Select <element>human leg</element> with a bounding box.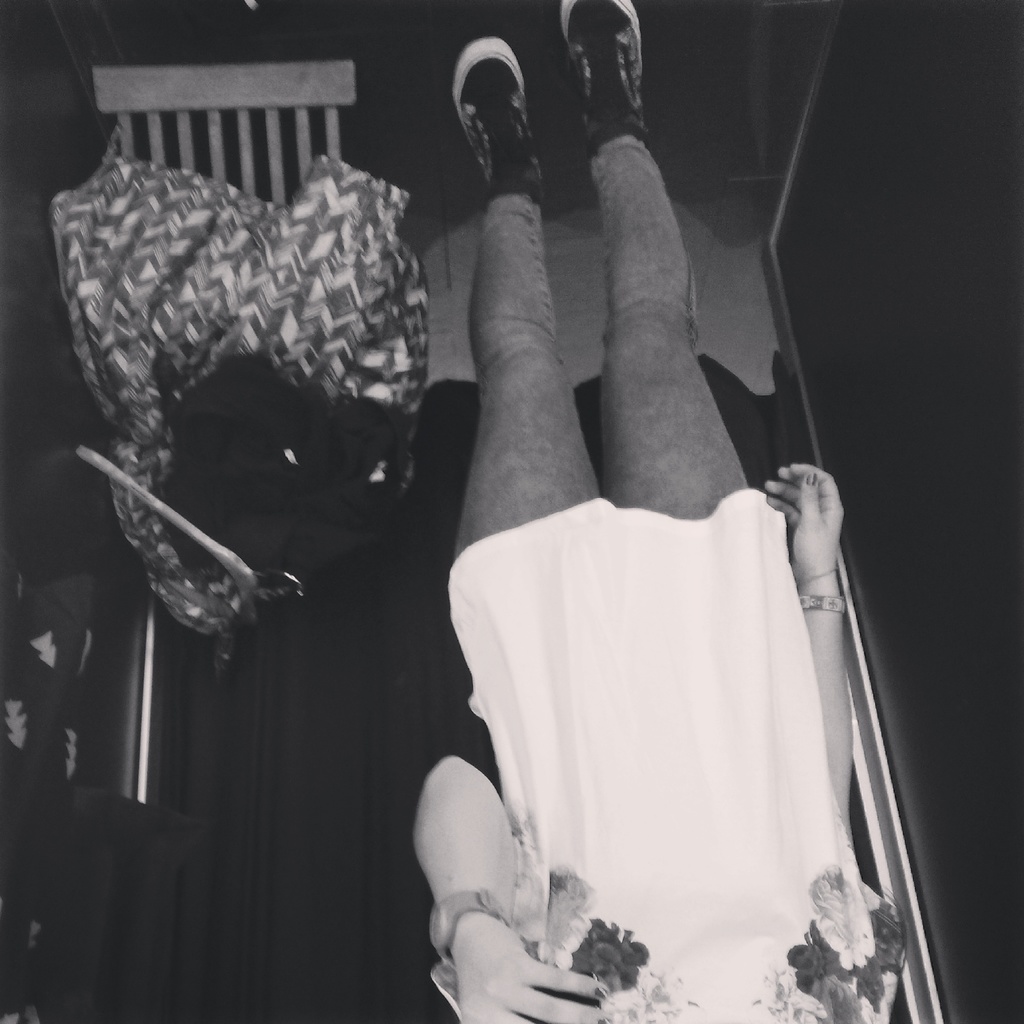
box(446, 35, 605, 577).
